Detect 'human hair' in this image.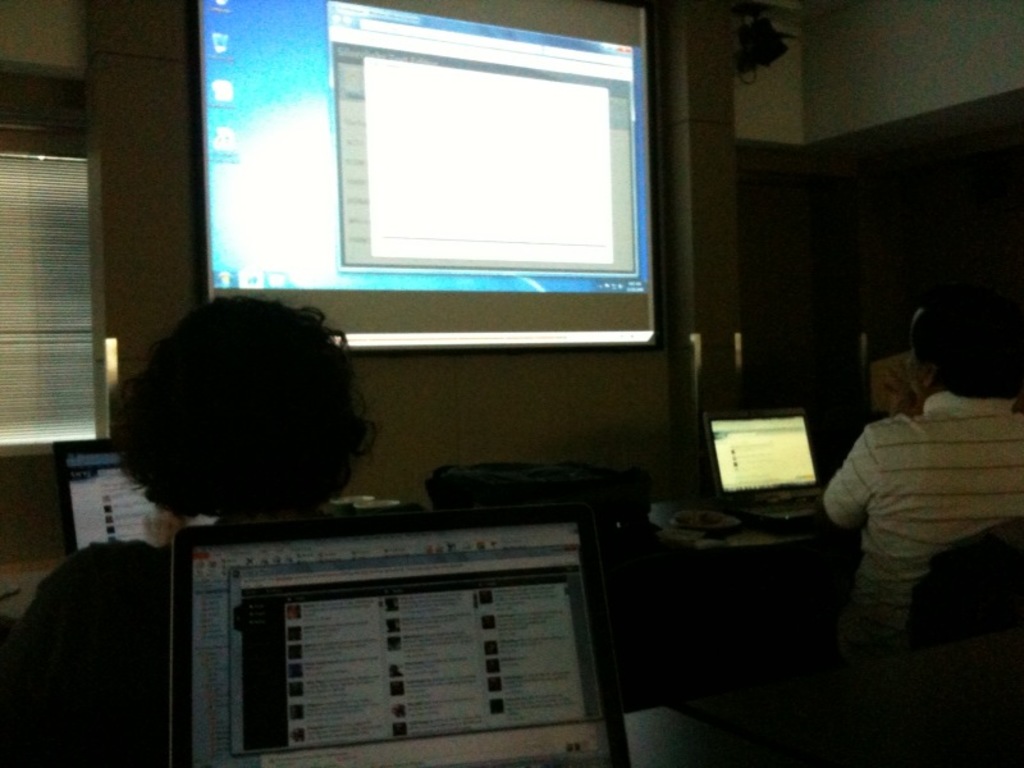
Detection: l=102, t=296, r=371, b=520.
